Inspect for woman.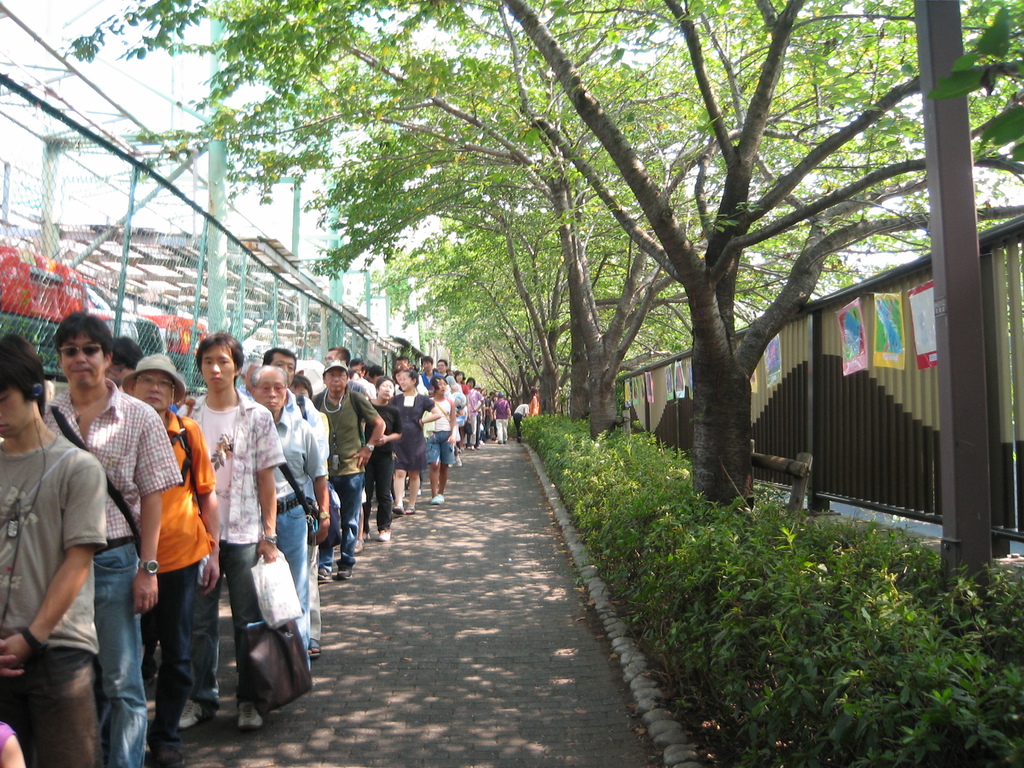
Inspection: (288,371,332,461).
